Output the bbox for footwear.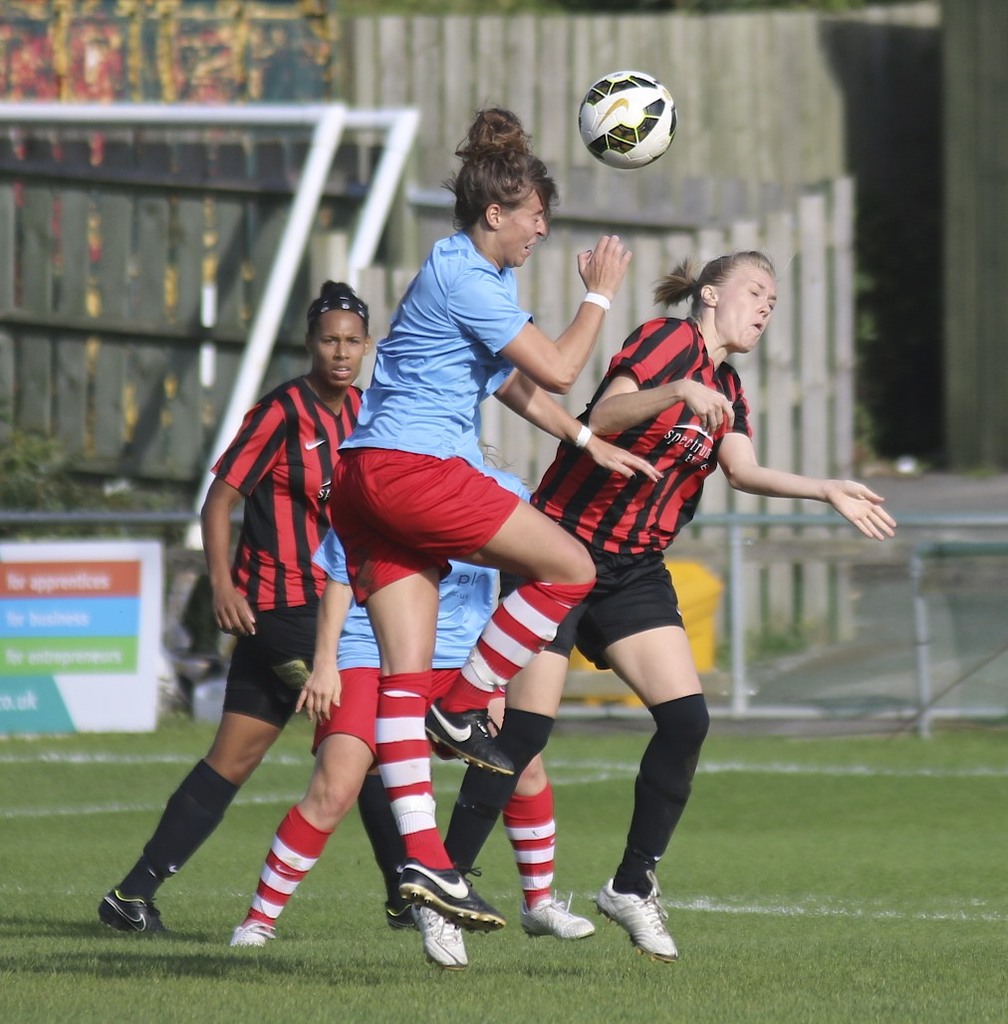
region(418, 903, 463, 972).
